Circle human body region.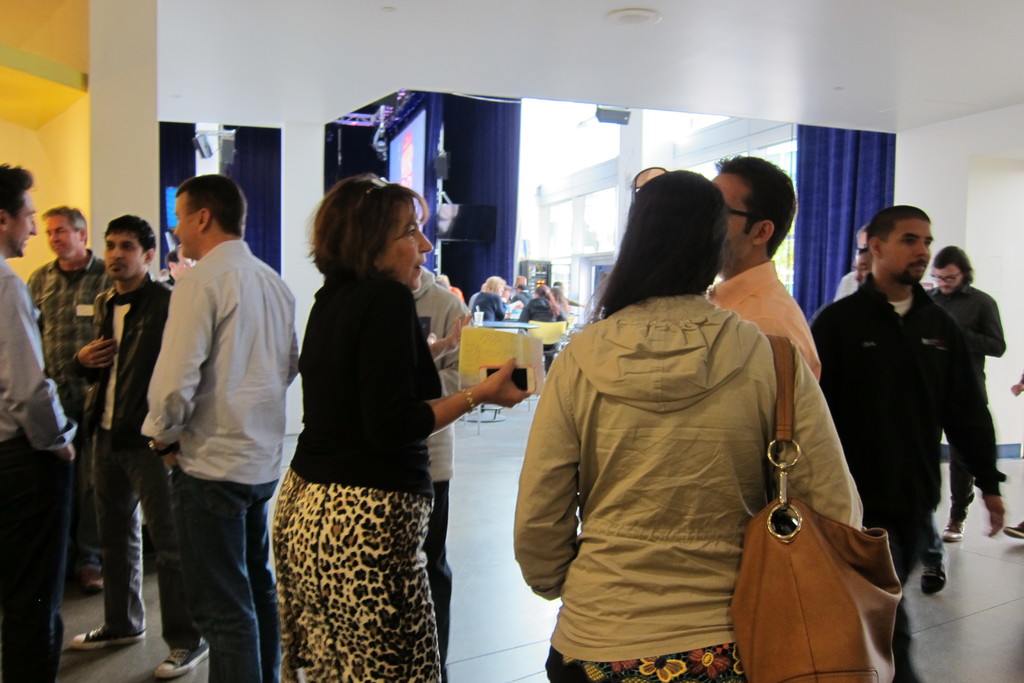
Region: {"x1": 406, "y1": 273, "x2": 480, "y2": 667}.
